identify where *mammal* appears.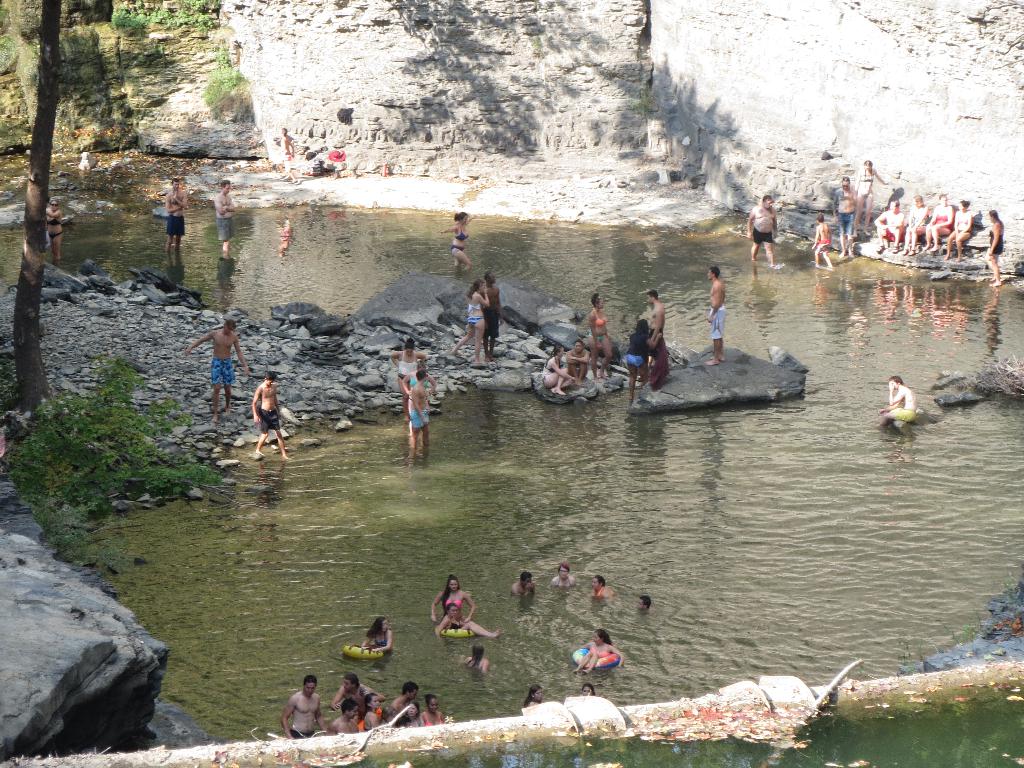
Appears at {"x1": 250, "y1": 371, "x2": 294, "y2": 462}.
